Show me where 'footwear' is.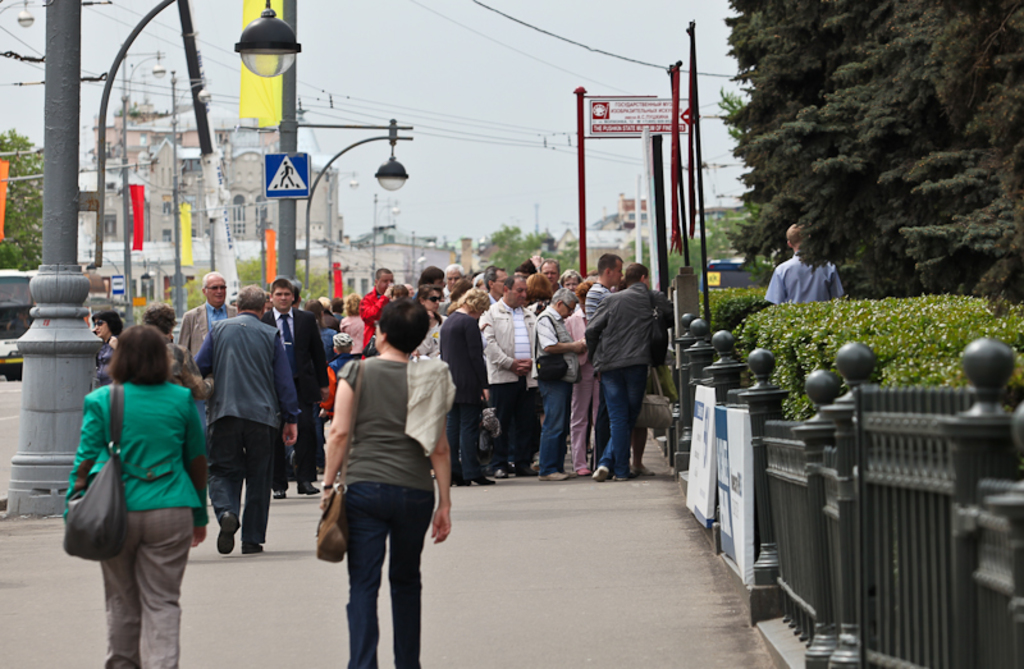
'footwear' is at pyautogui.locateOnScreen(613, 476, 623, 478).
